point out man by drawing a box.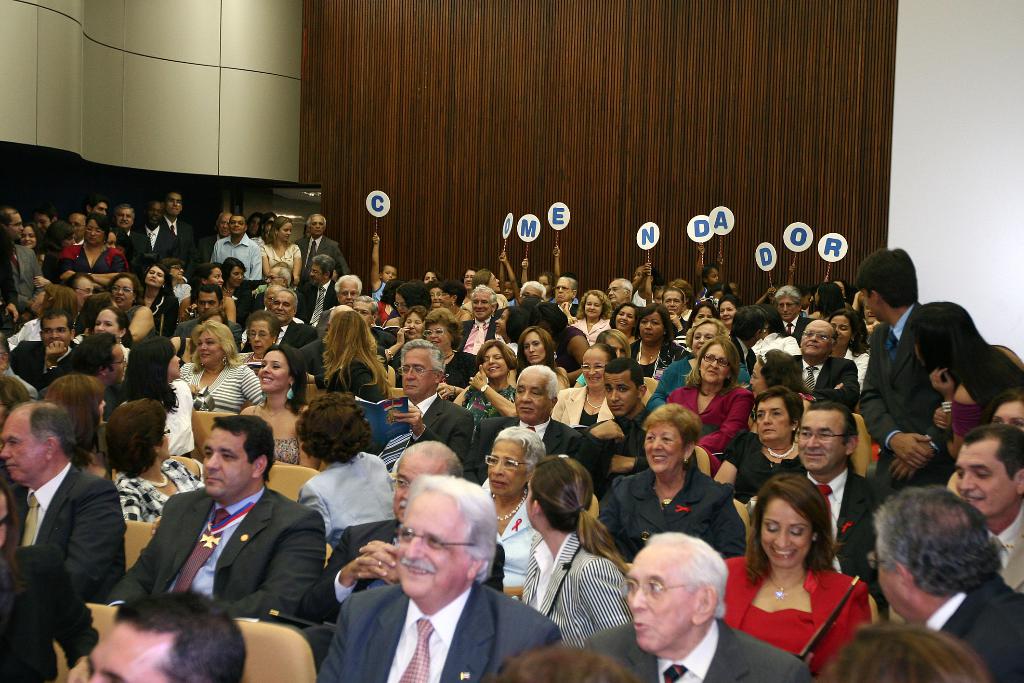
196:209:236:263.
